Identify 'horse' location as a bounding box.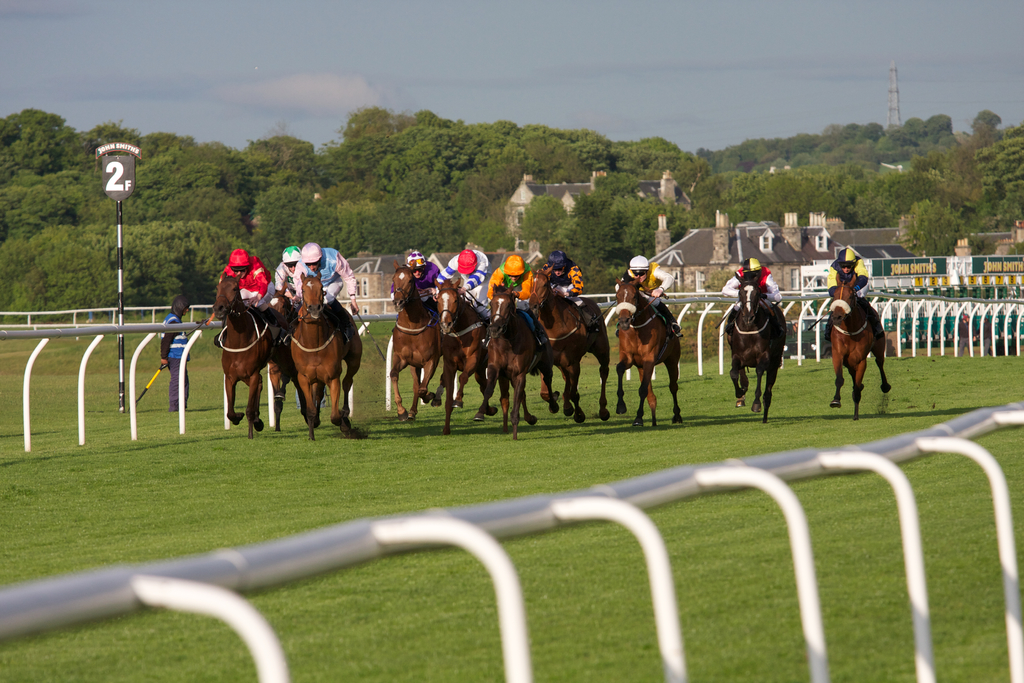
bbox=(825, 278, 886, 424).
